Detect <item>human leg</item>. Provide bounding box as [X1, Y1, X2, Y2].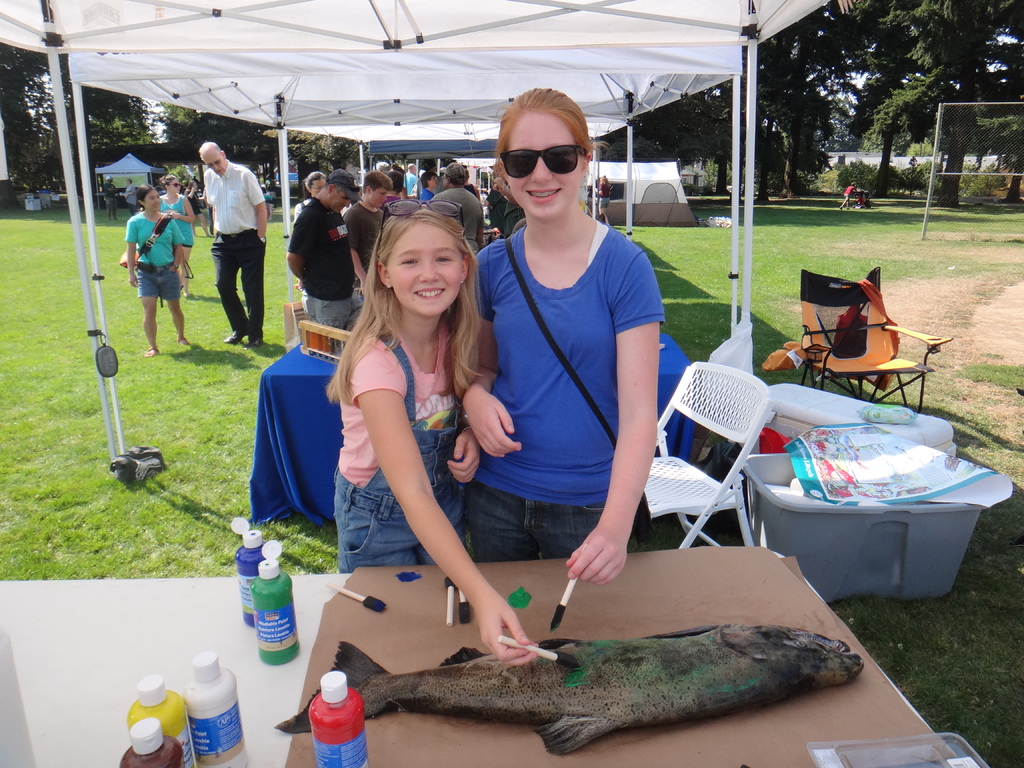
[337, 507, 458, 573].
